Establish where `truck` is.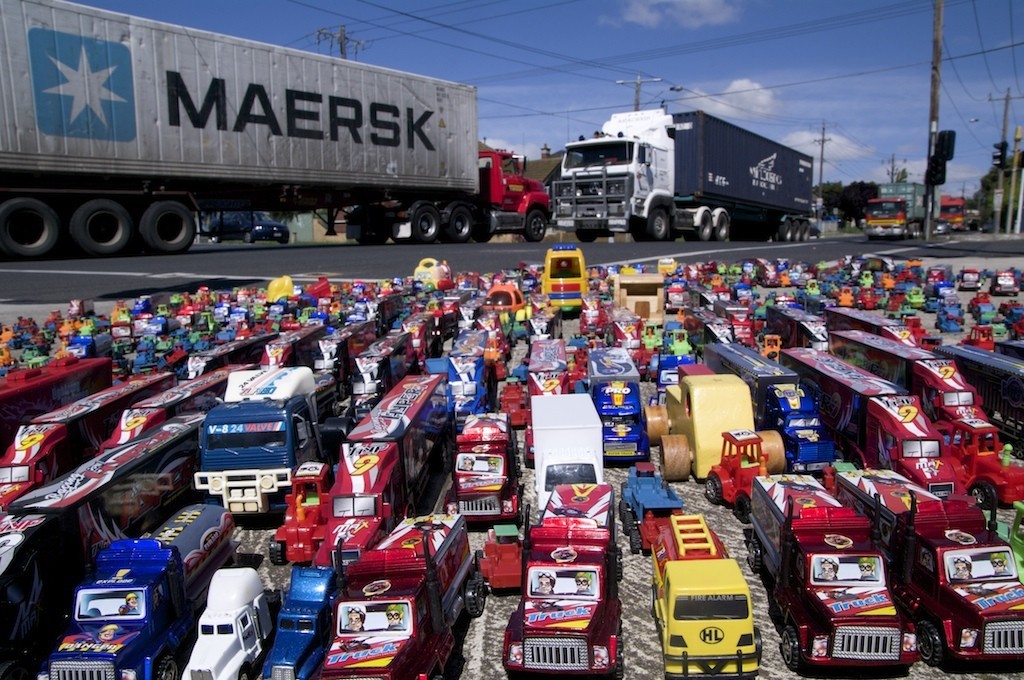
Established at (x1=312, y1=373, x2=460, y2=579).
